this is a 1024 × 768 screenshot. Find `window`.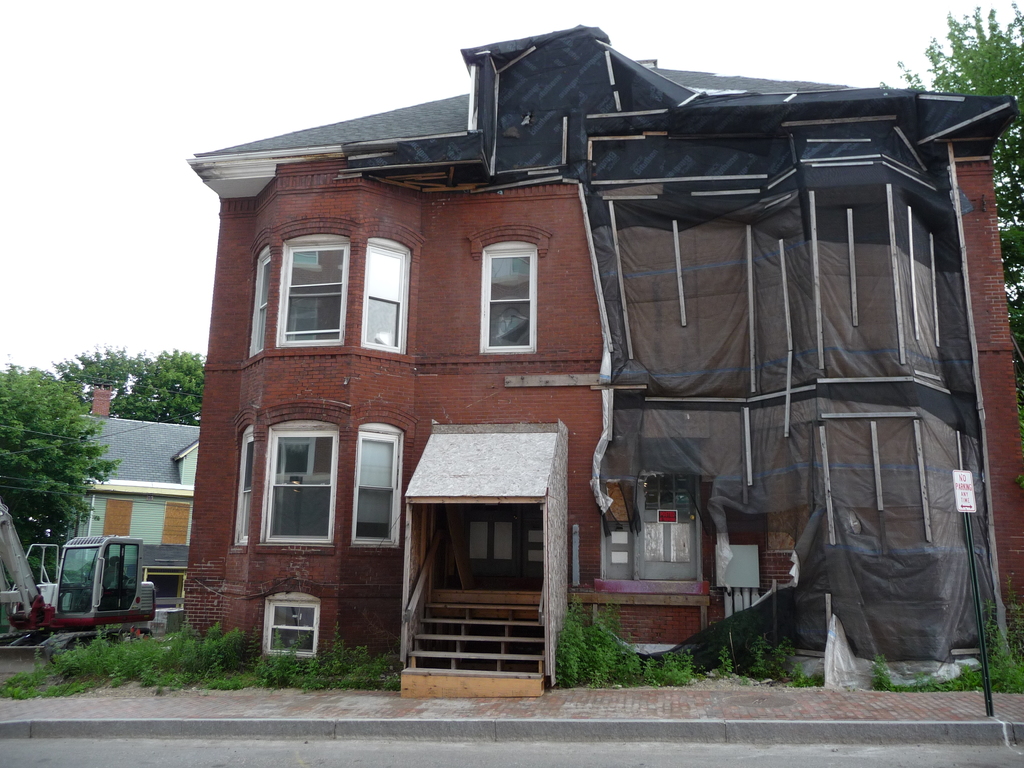
Bounding box: <box>232,426,255,546</box>.
